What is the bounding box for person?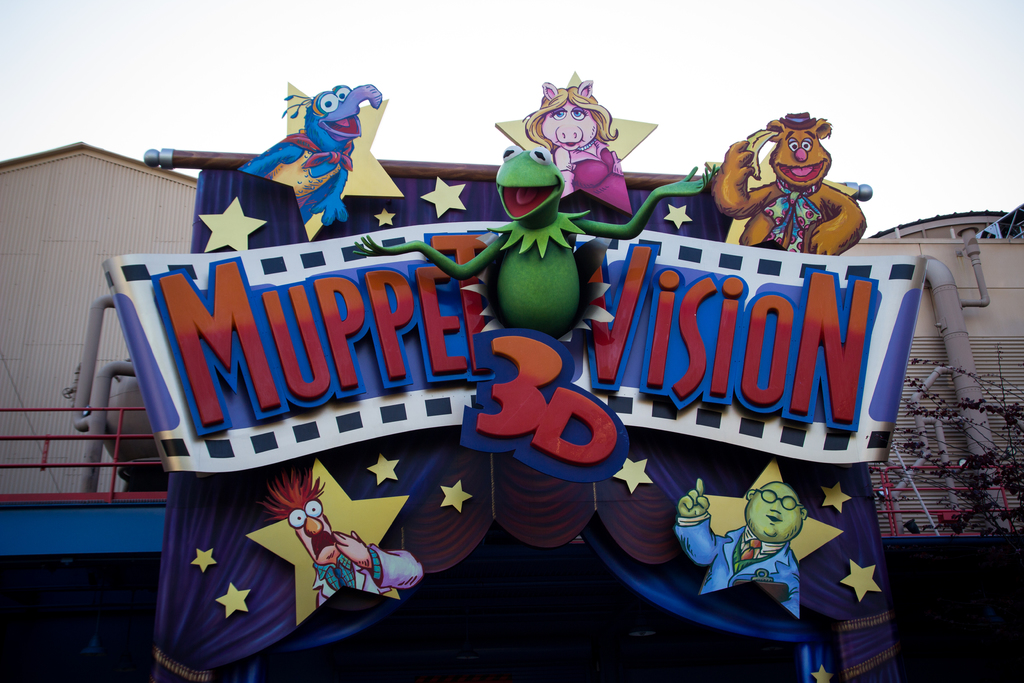
(x1=702, y1=450, x2=841, y2=618).
